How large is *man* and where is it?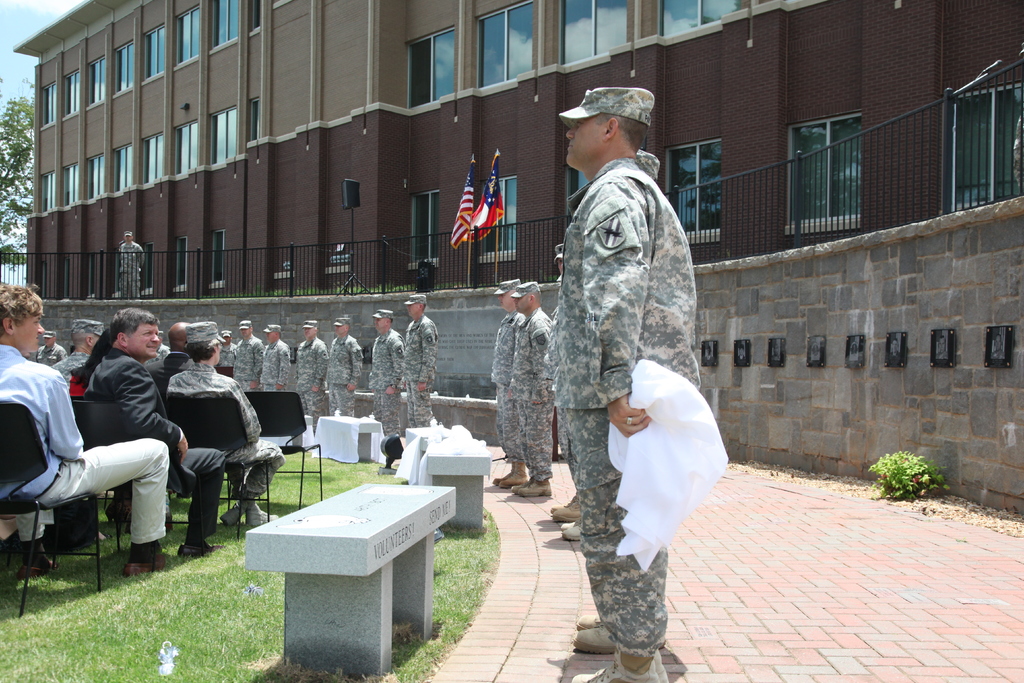
Bounding box: <region>532, 77, 727, 664</region>.
